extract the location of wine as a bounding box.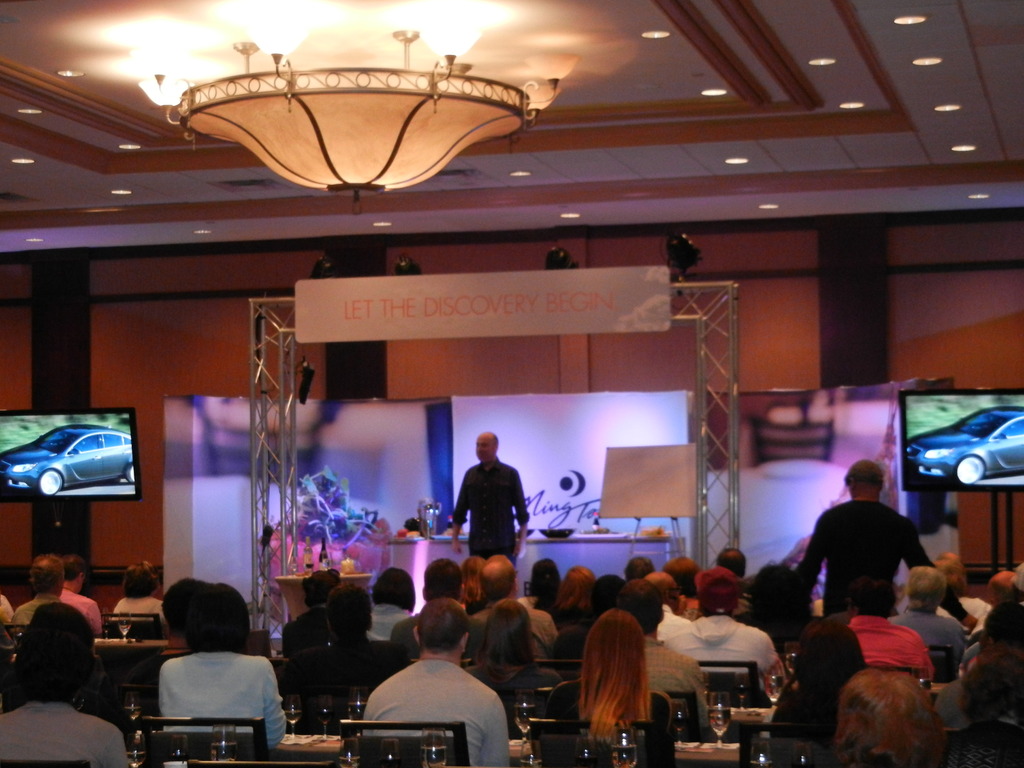
[319,709,331,725].
